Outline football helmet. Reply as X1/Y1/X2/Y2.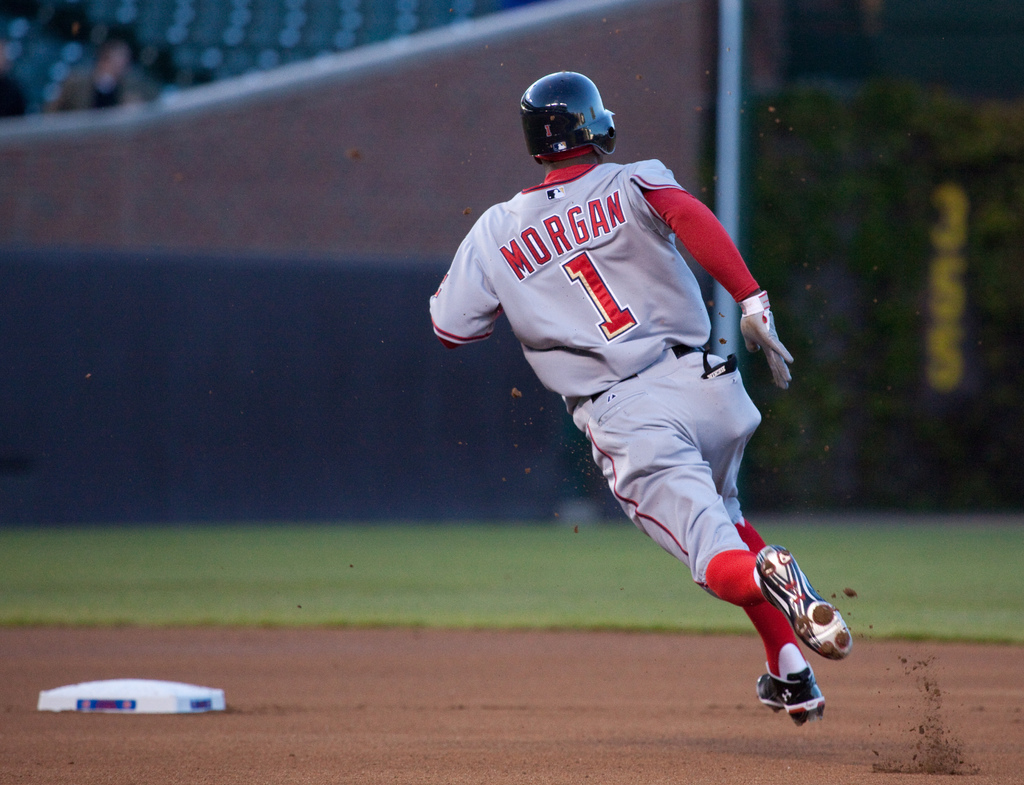
512/70/616/166.
